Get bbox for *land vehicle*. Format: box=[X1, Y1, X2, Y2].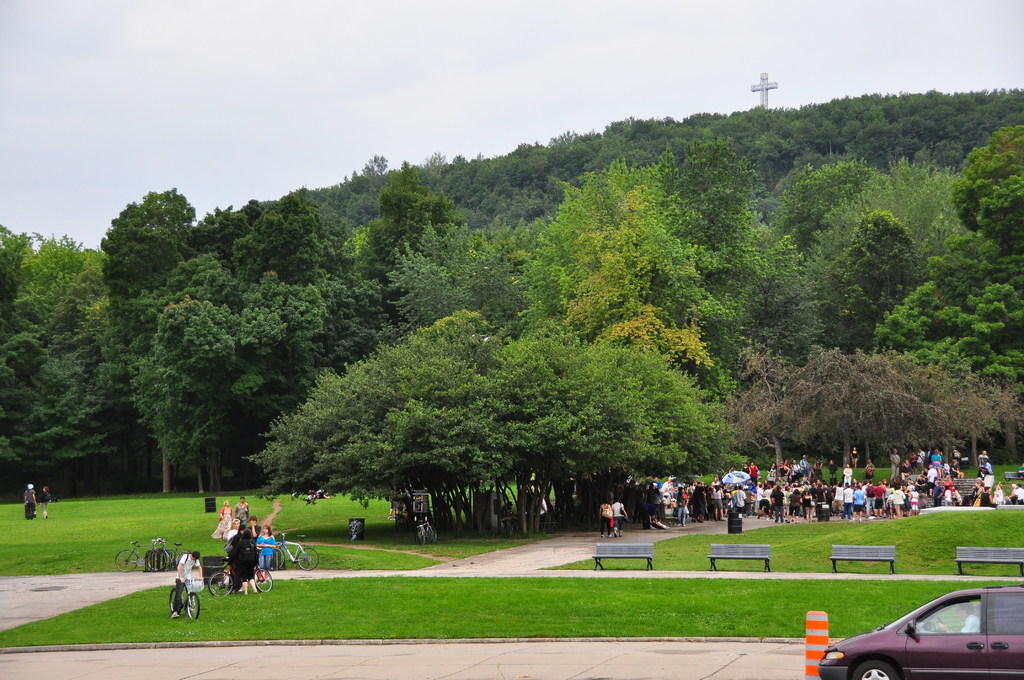
box=[205, 548, 275, 598].
